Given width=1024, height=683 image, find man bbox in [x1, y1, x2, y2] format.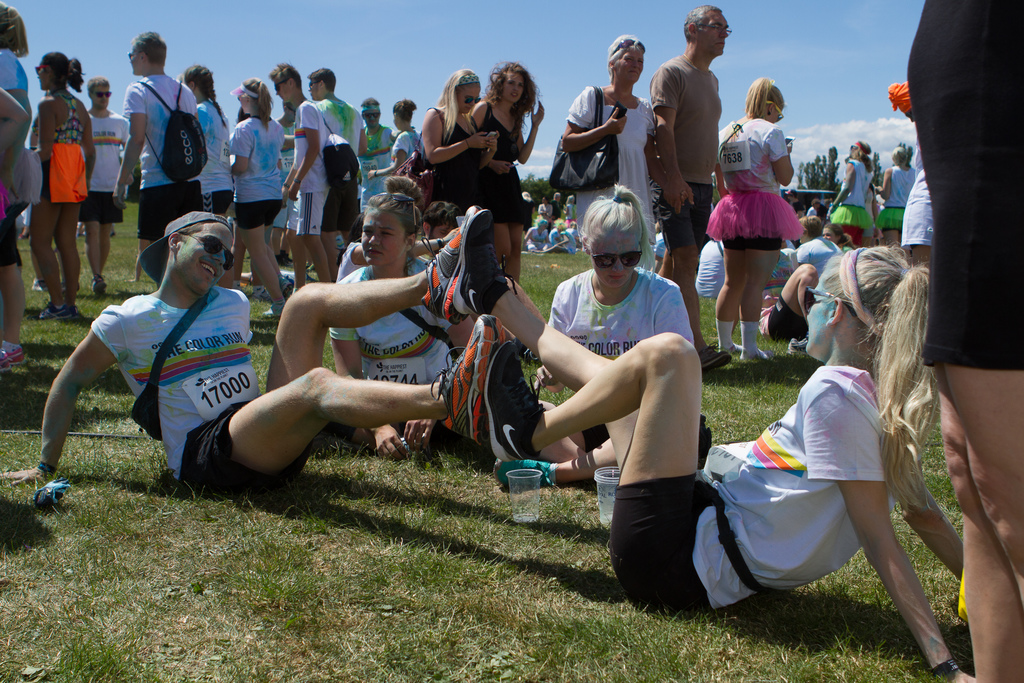
[38, 214, 494, 488].
